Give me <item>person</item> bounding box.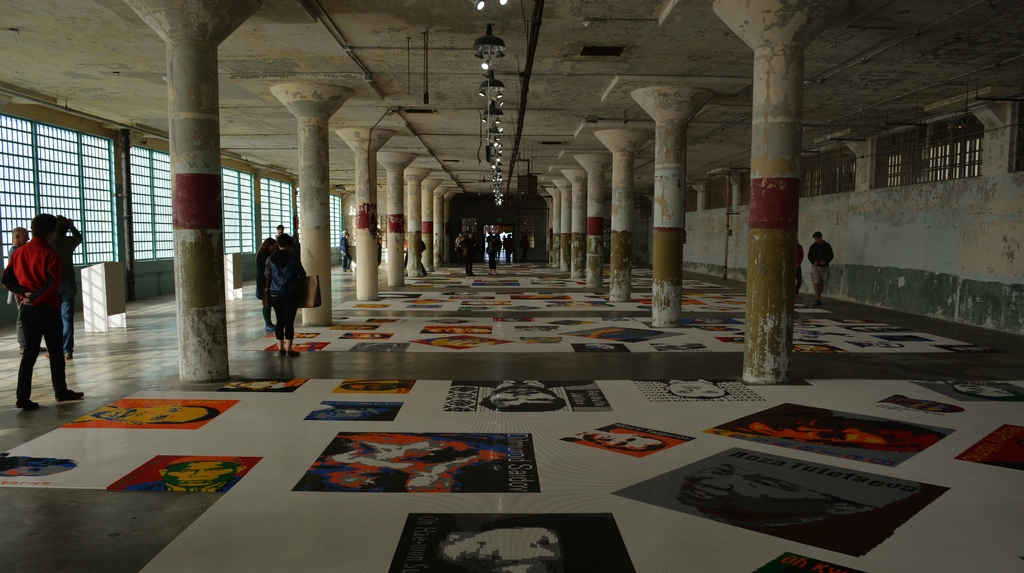
[264, 233, 310, 354].
